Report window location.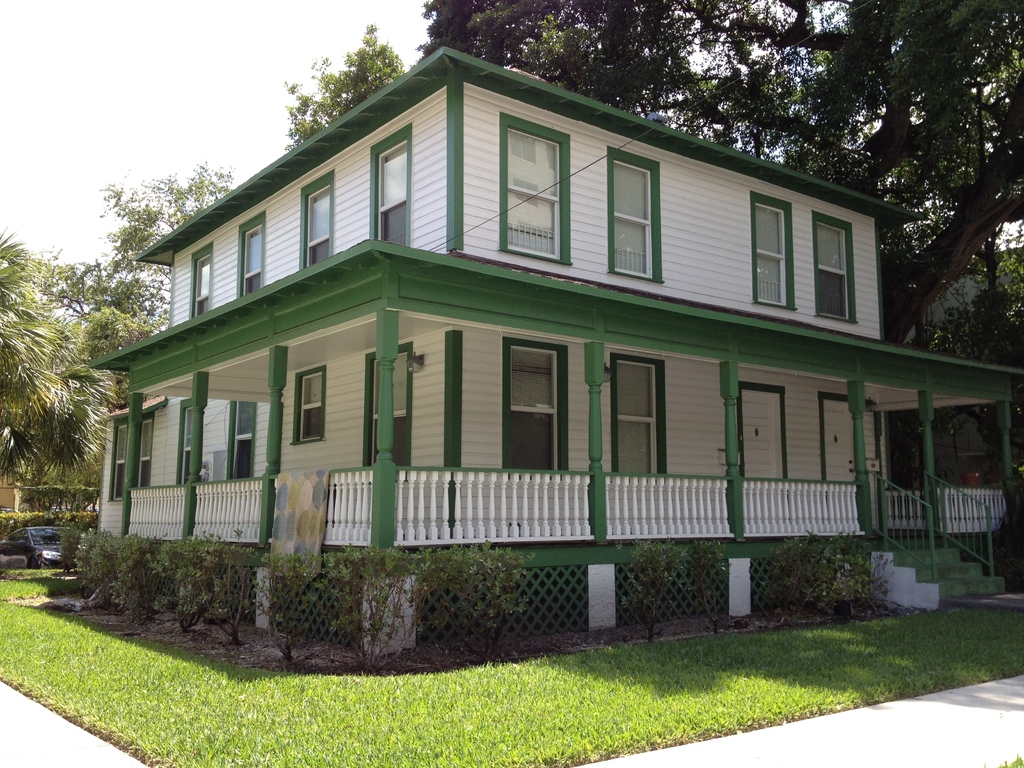
Report: region(816, 220, 854, 321).
